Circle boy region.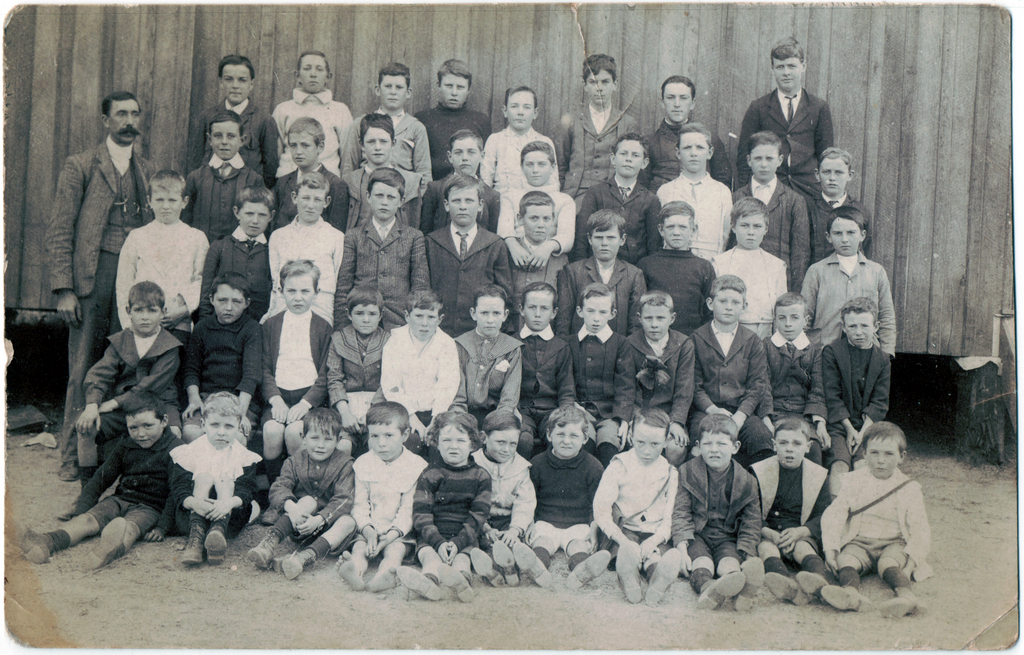
Region: 211, 180, 272, 342.
